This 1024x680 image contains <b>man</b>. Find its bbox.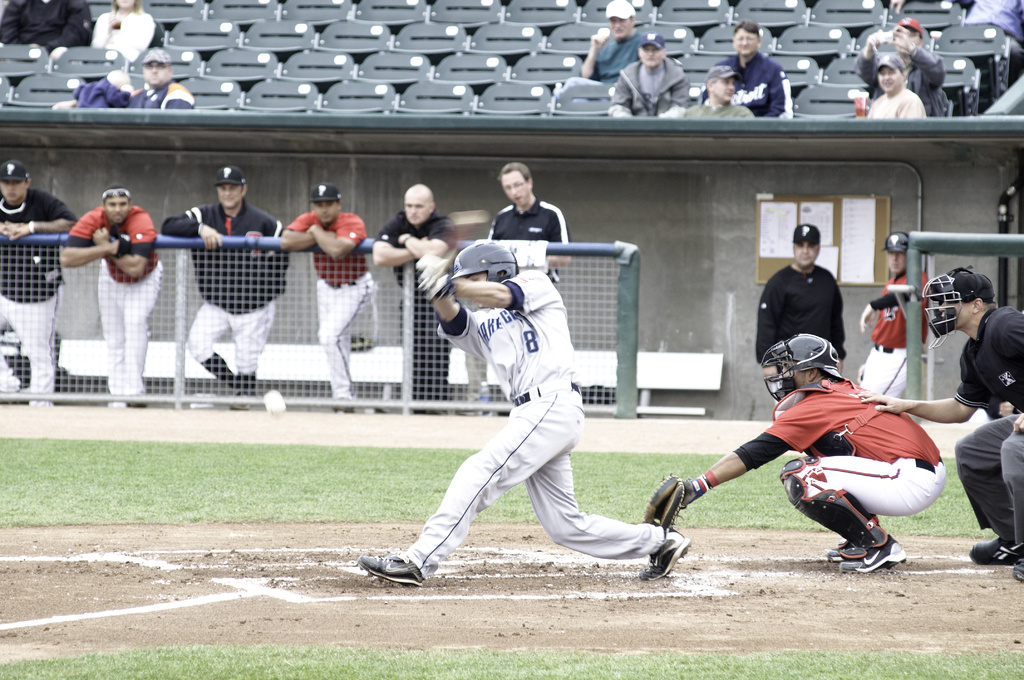
select_region(0, 156, 79, 404).
